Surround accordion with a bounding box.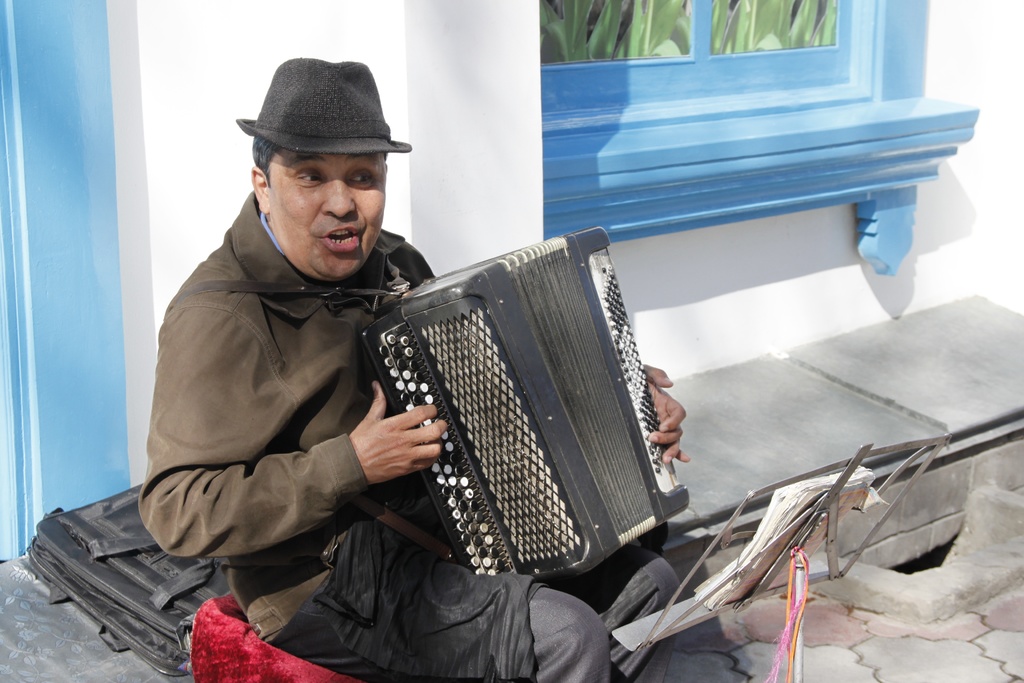
180/276/692/587.
